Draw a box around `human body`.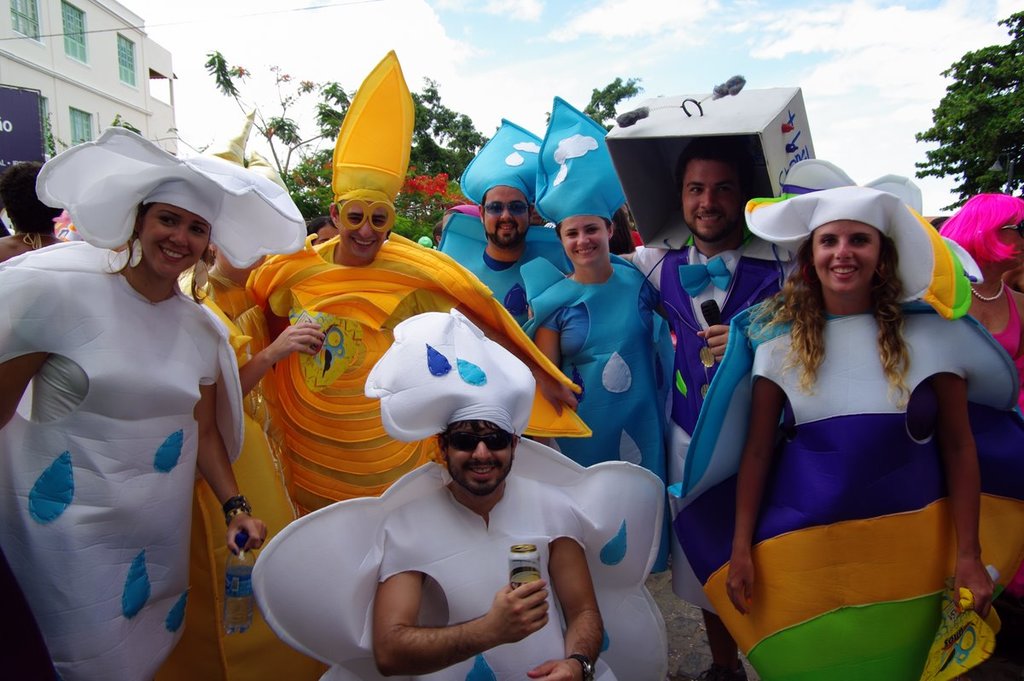
bbox(441, 255, 546, 454).
